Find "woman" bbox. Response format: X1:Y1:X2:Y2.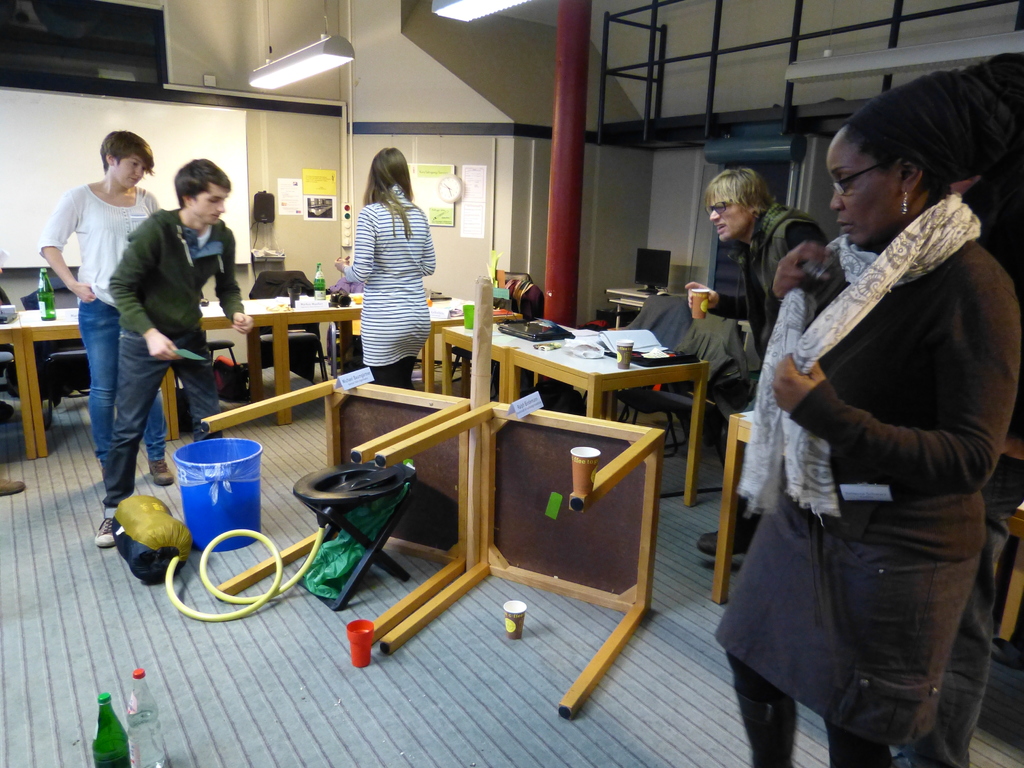
36:131:176:486.
